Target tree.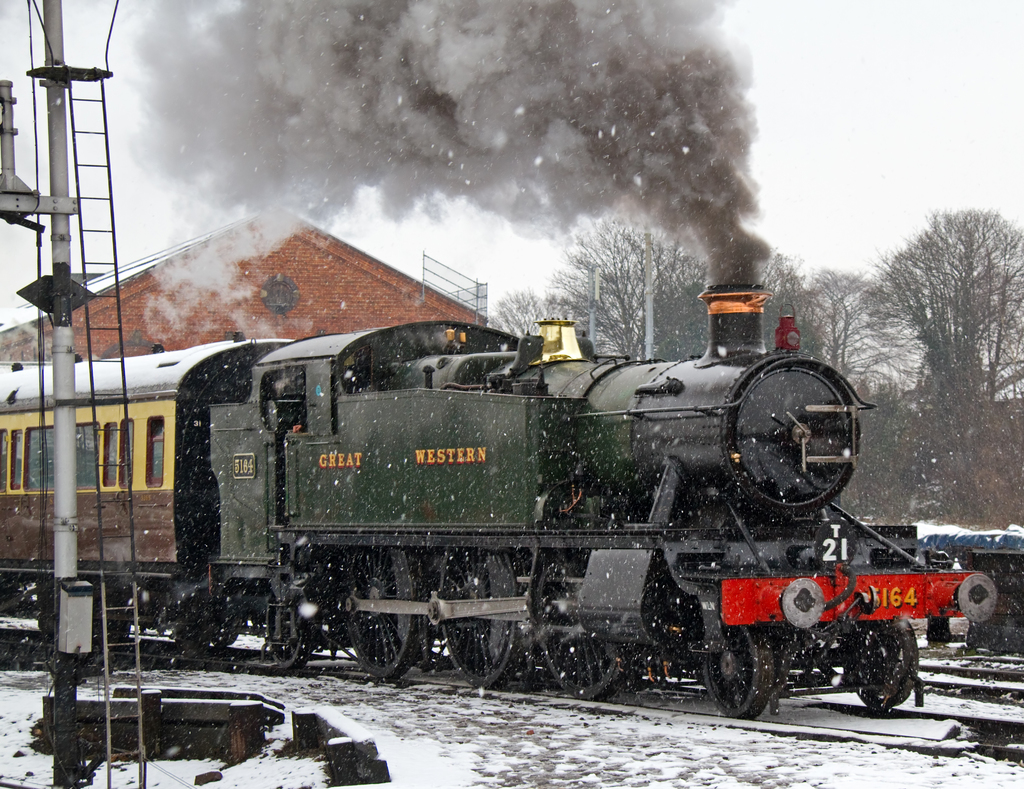
Target region: x1=804 y1=269 x2=935 y2=383.
